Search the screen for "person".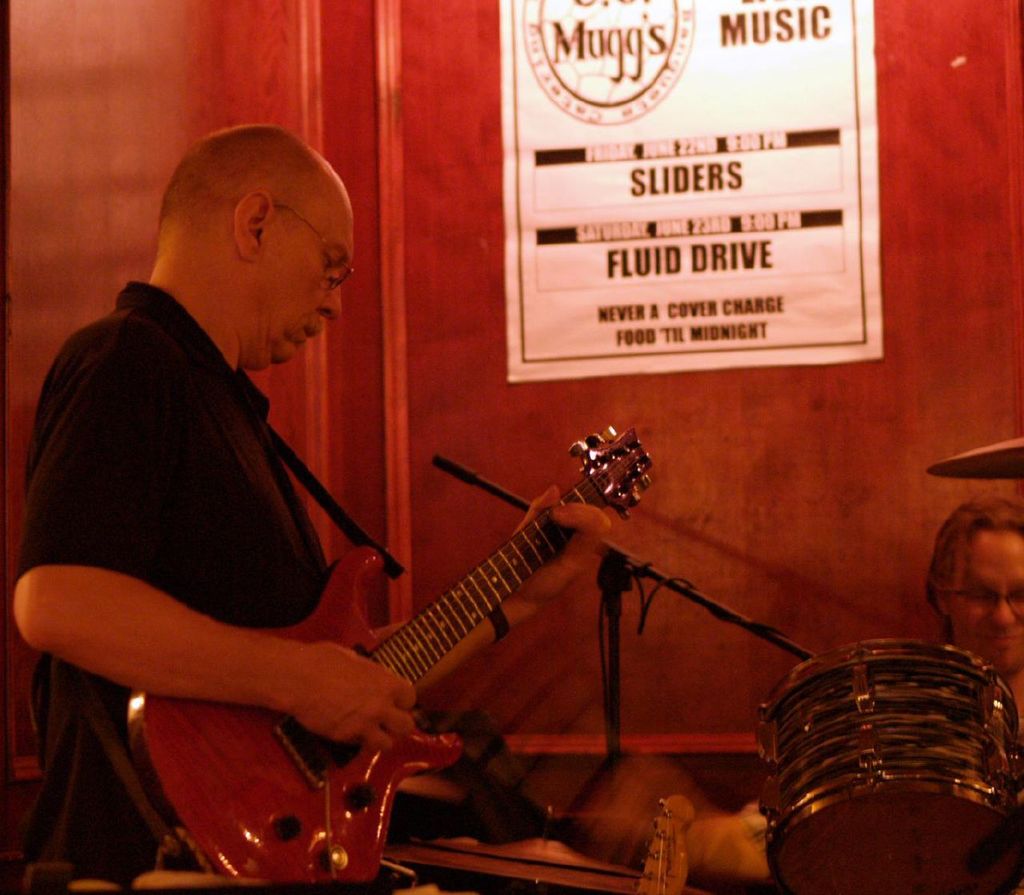
Found at [925,478,1023,790].
